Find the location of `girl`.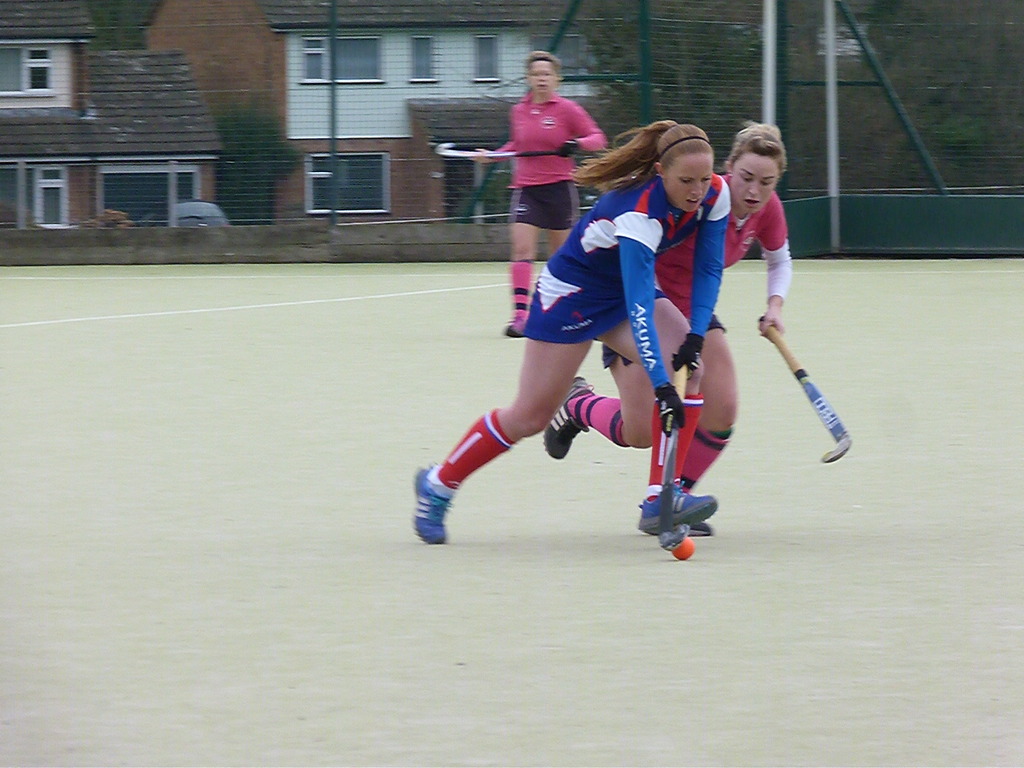
Location: 474,51,602,335.
